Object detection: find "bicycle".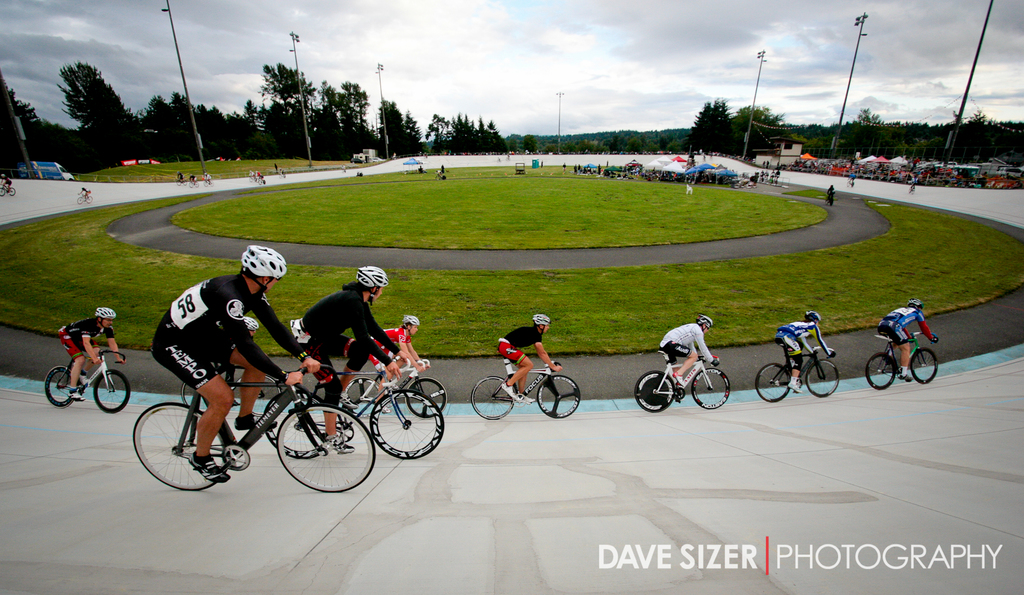
(348, 358, 444, 416).
